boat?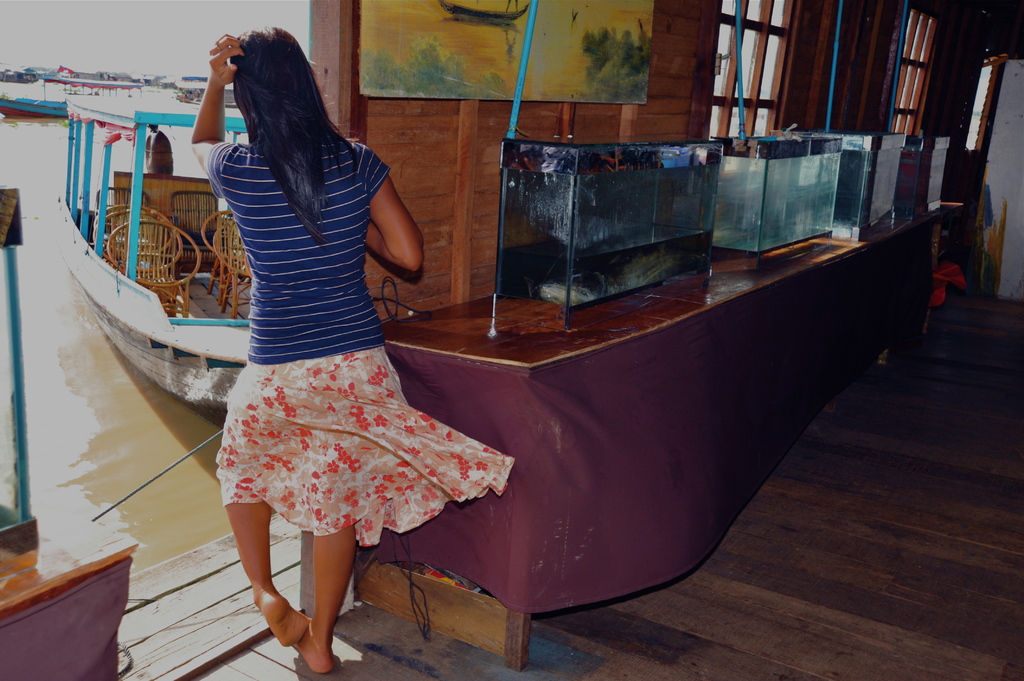
[32,101,295,437]
